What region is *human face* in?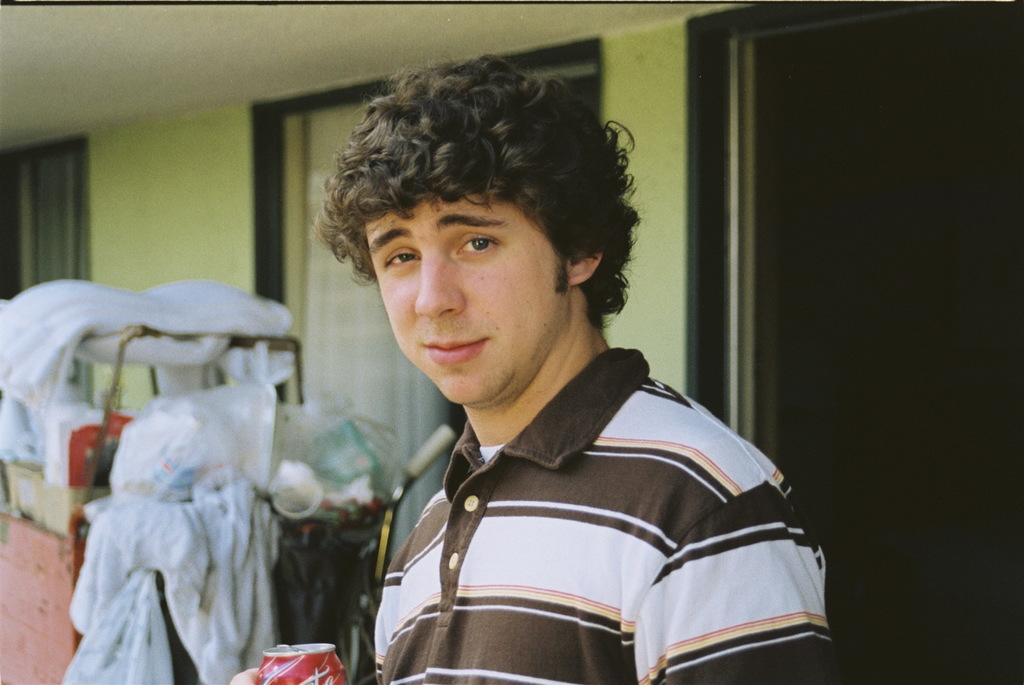
select_region(364, 194, 570, 403).
